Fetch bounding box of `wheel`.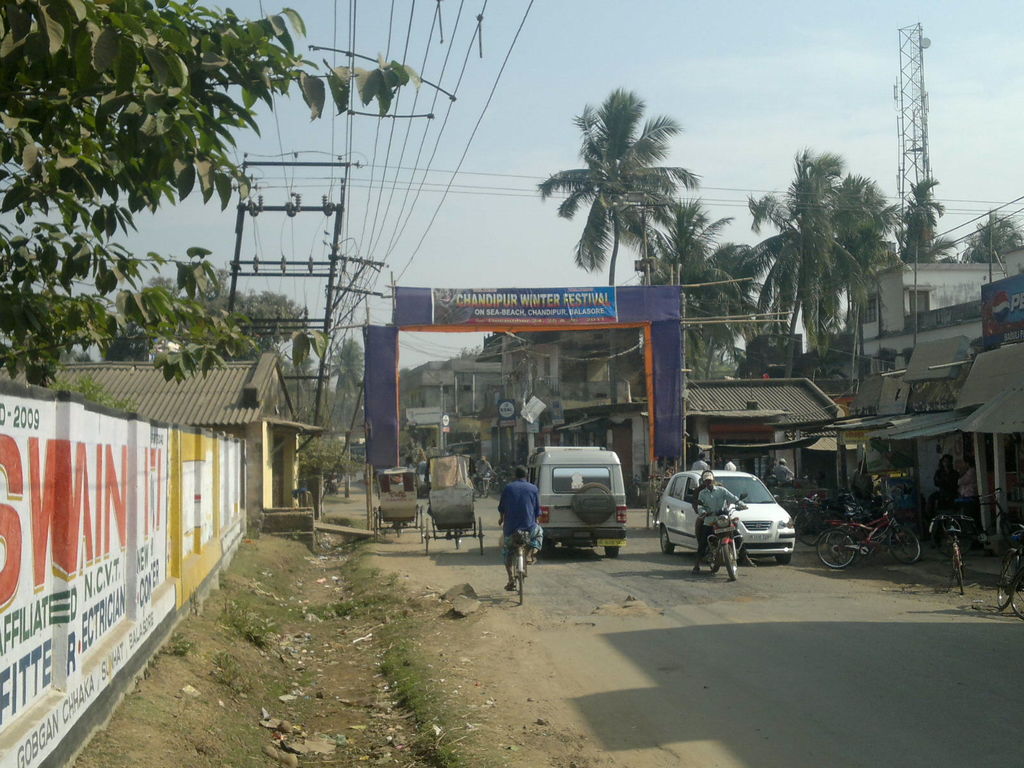
Bbox: {"x1": 568, "y1": 484, "x2": 611, "y2": 532}.
